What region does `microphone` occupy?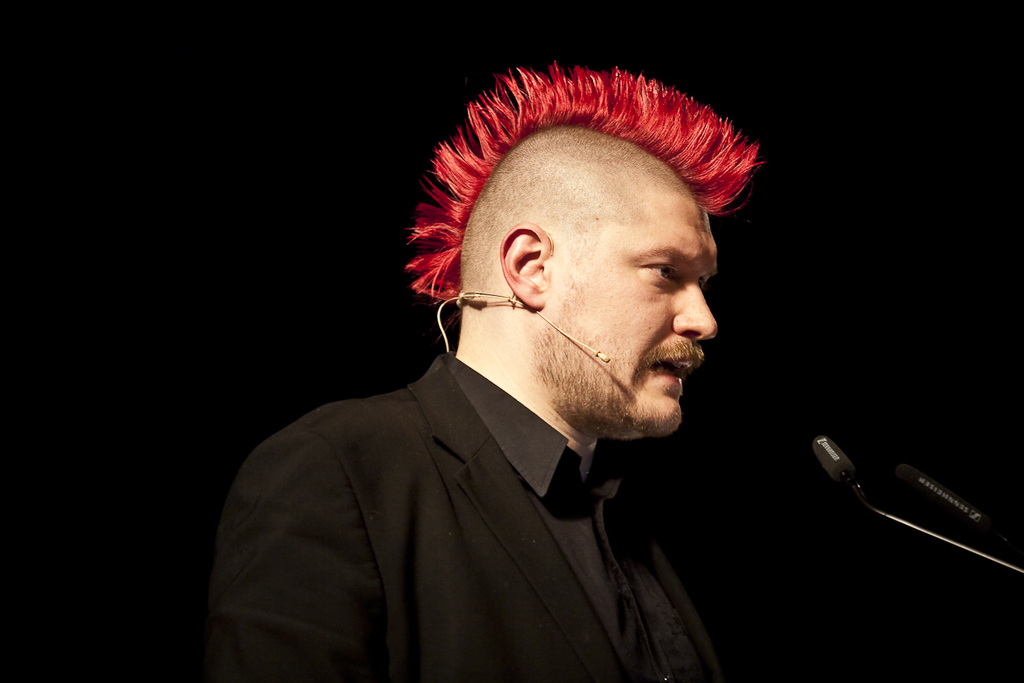
bbox(892, 462, 1023, 555).
